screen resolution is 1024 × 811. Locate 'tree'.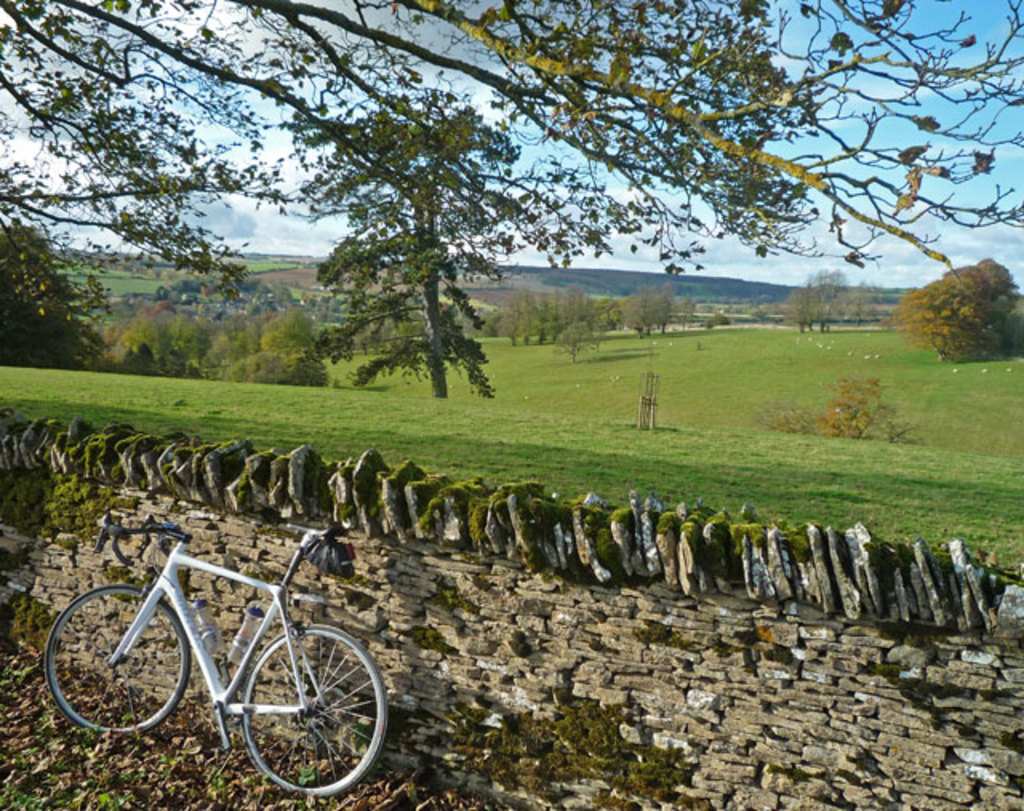
box(344, 320, 387, 354).
